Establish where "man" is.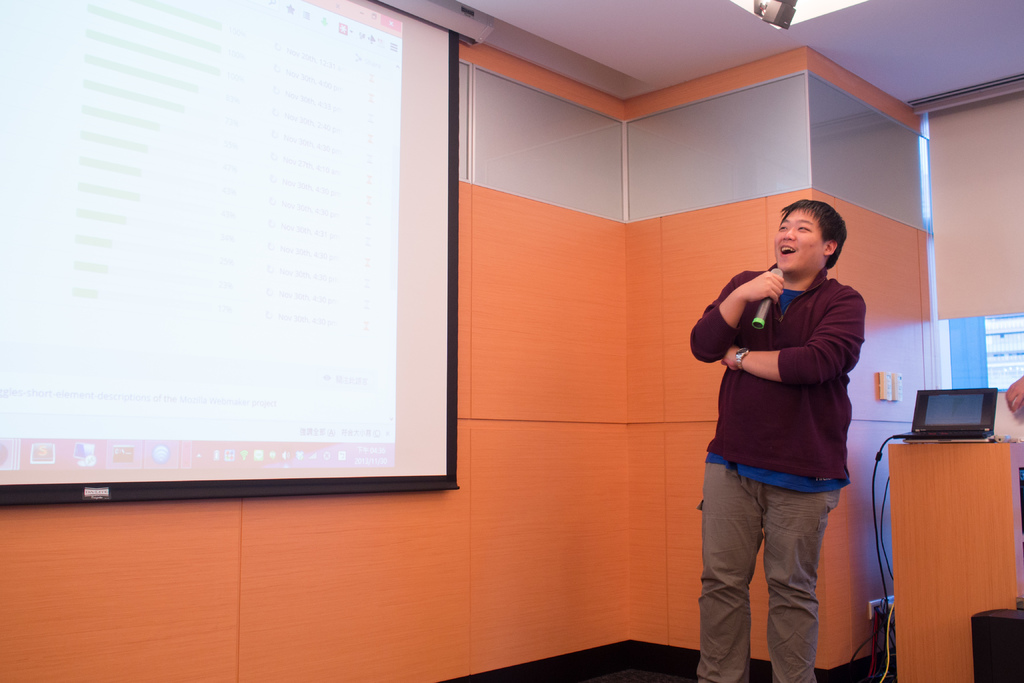
Established at x1=689 y1=192 x2=887 y2=663.
